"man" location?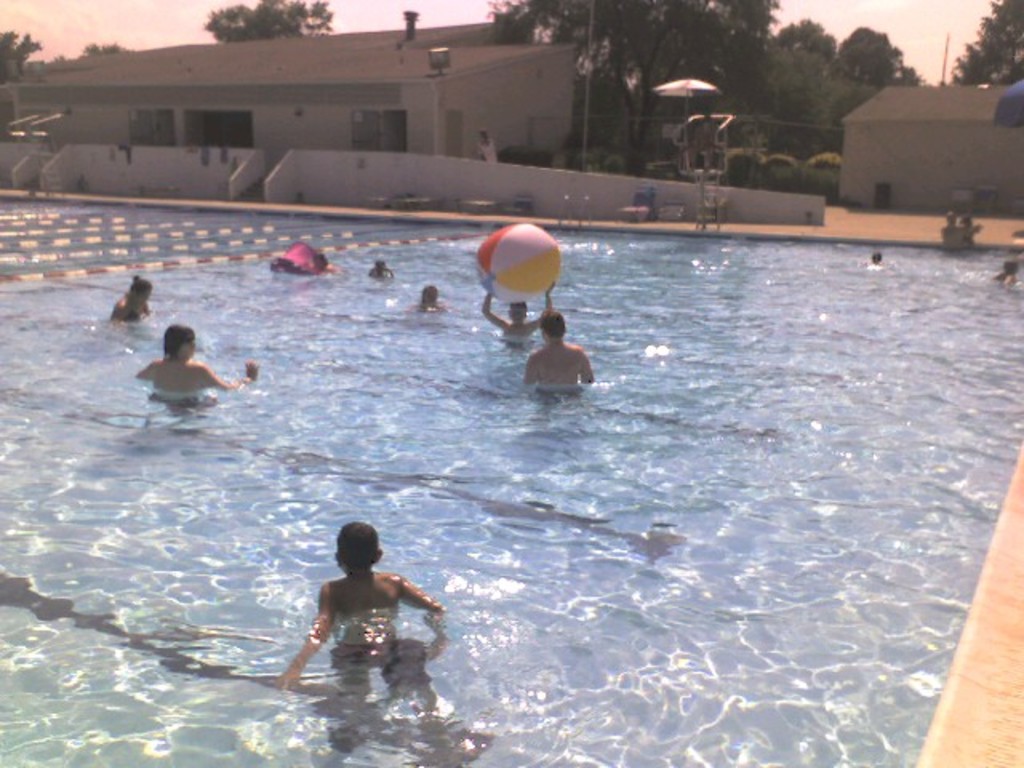
Rect(997, 251, 1022, 285)
